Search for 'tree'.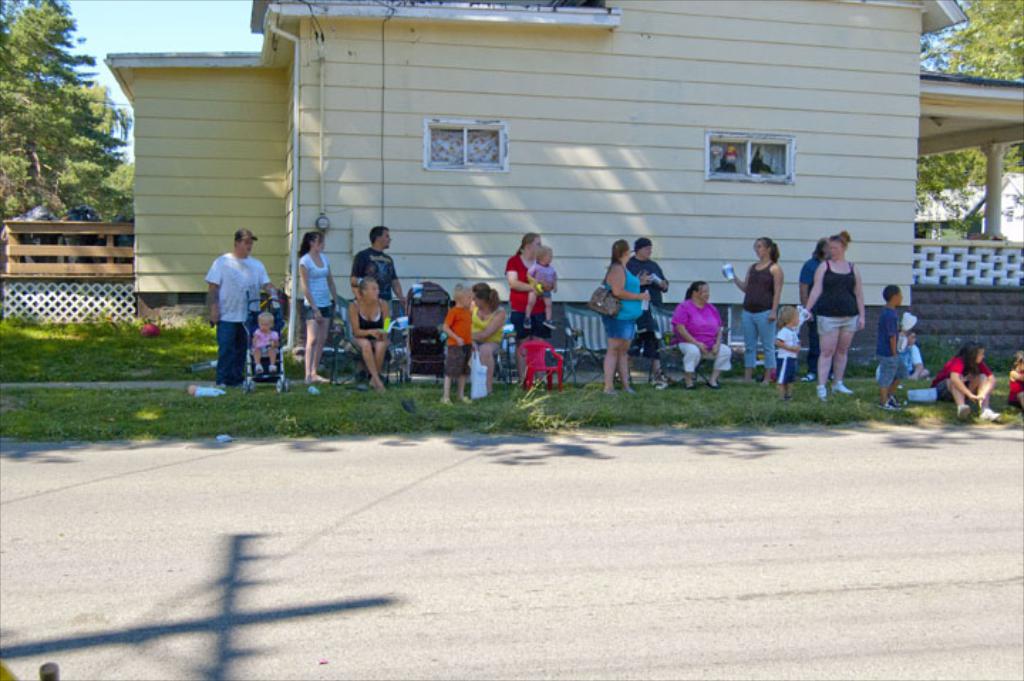
Found at {"x1": 3, "y1": 14, "x2": 107, "y2": 216}.
